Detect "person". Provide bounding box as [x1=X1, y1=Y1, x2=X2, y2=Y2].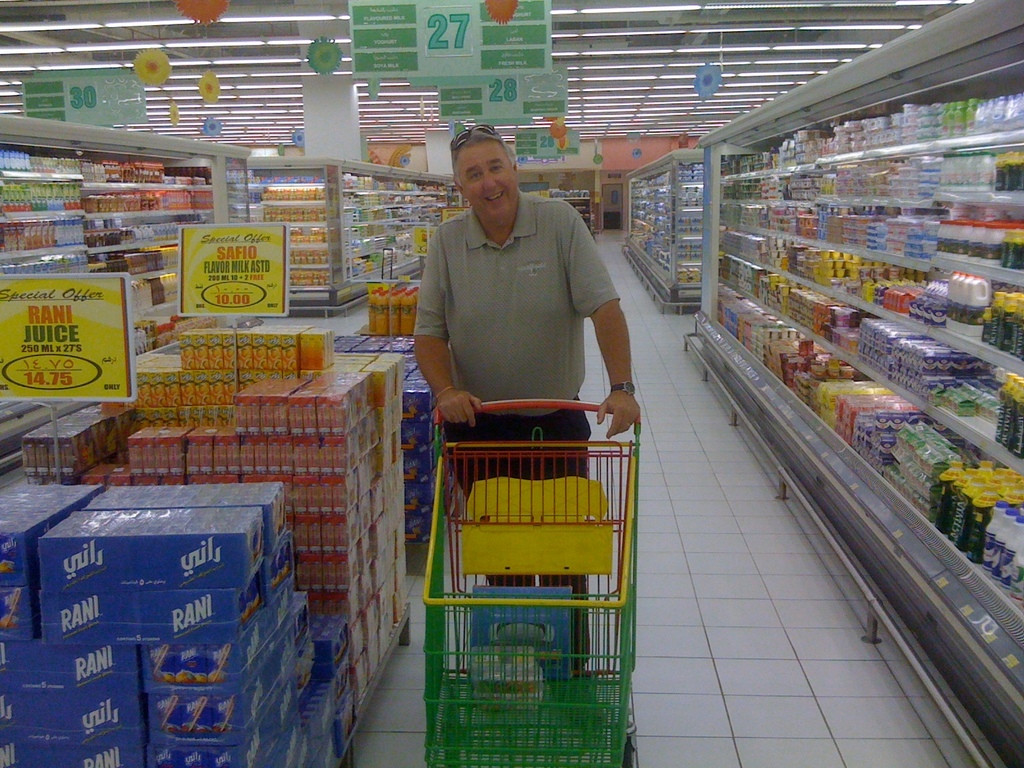
[x1=412, y1=126, x2=637, y2=682].
